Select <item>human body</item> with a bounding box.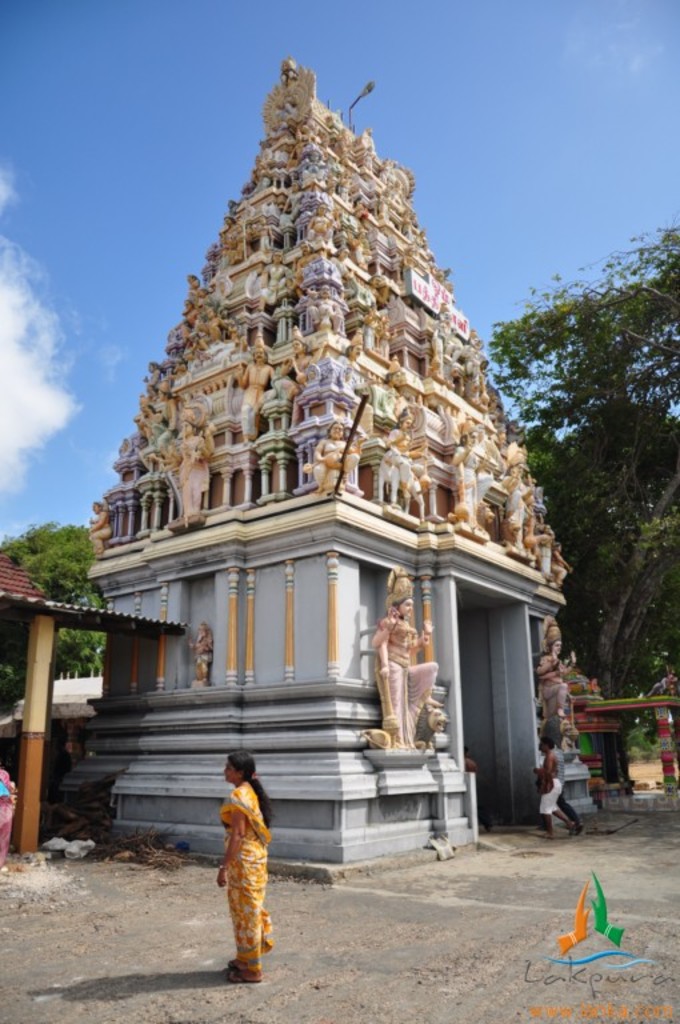
260, 261, 291, 303.
